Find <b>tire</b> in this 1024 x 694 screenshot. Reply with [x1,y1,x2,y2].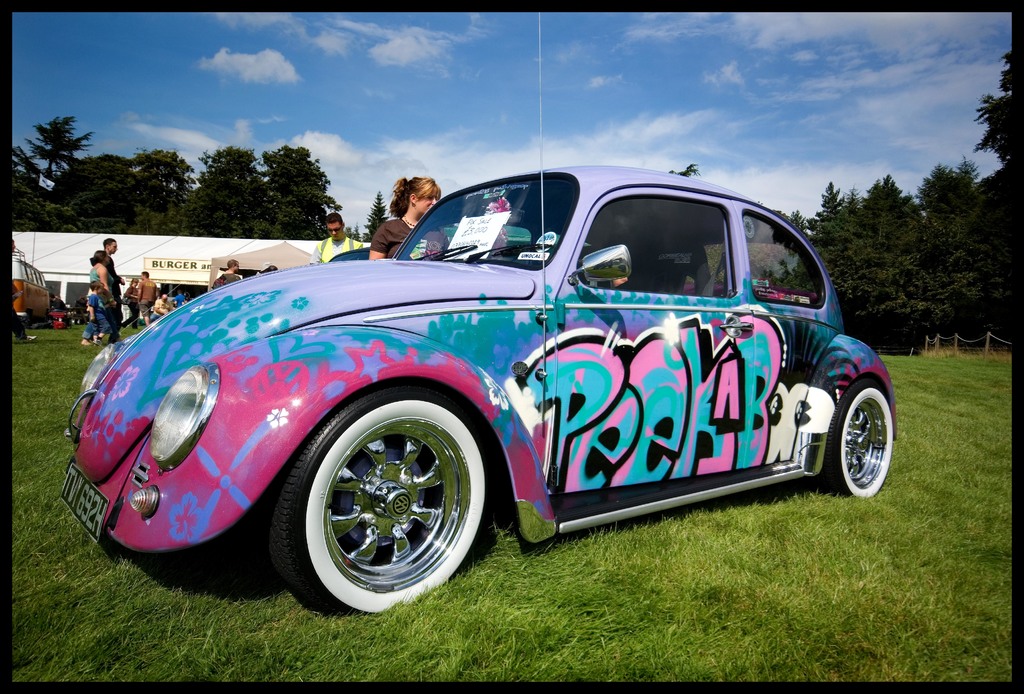
[291,393,474,615].
